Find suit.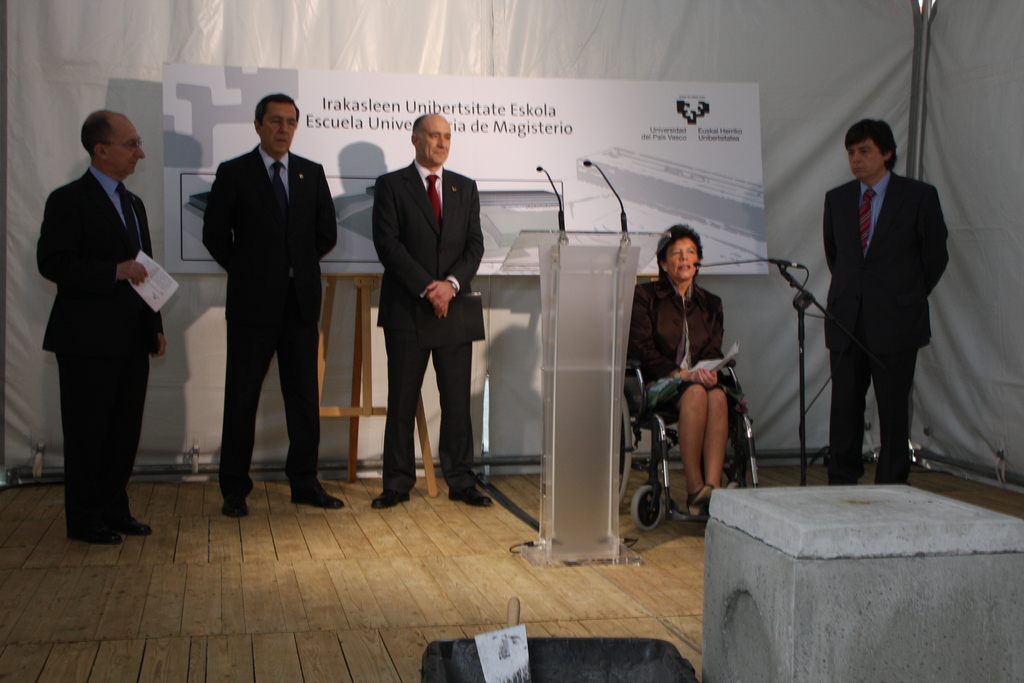
locate(34, 173, 164, 538).
